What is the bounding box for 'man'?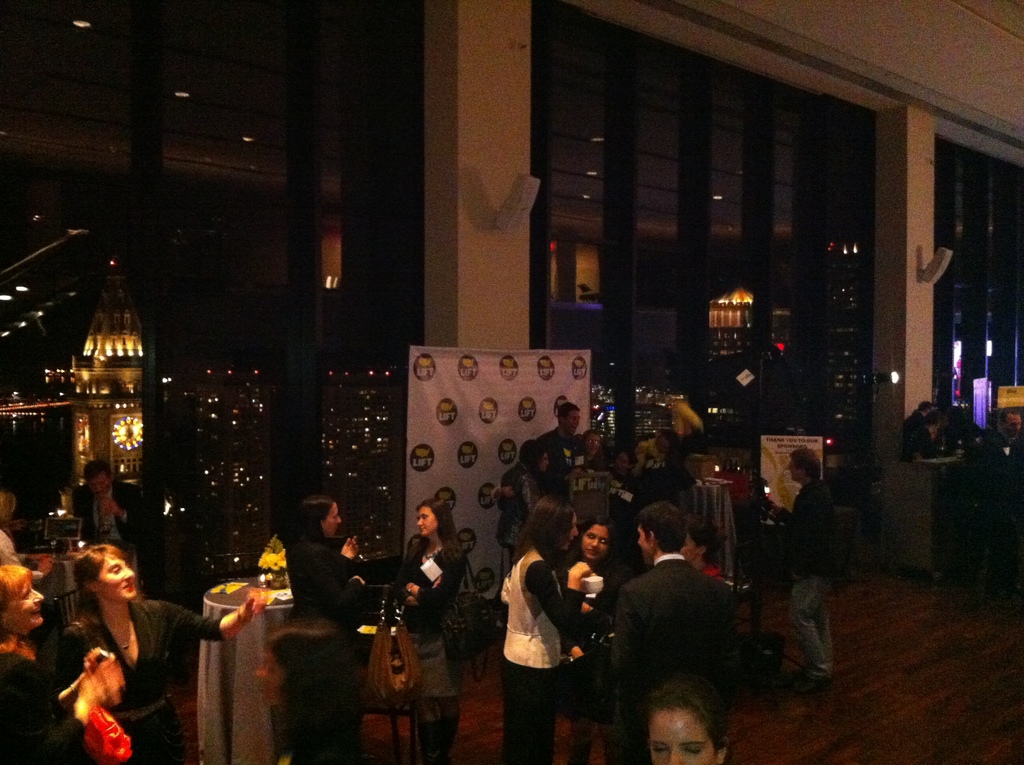
select_region(538, 404, 586, 496).
